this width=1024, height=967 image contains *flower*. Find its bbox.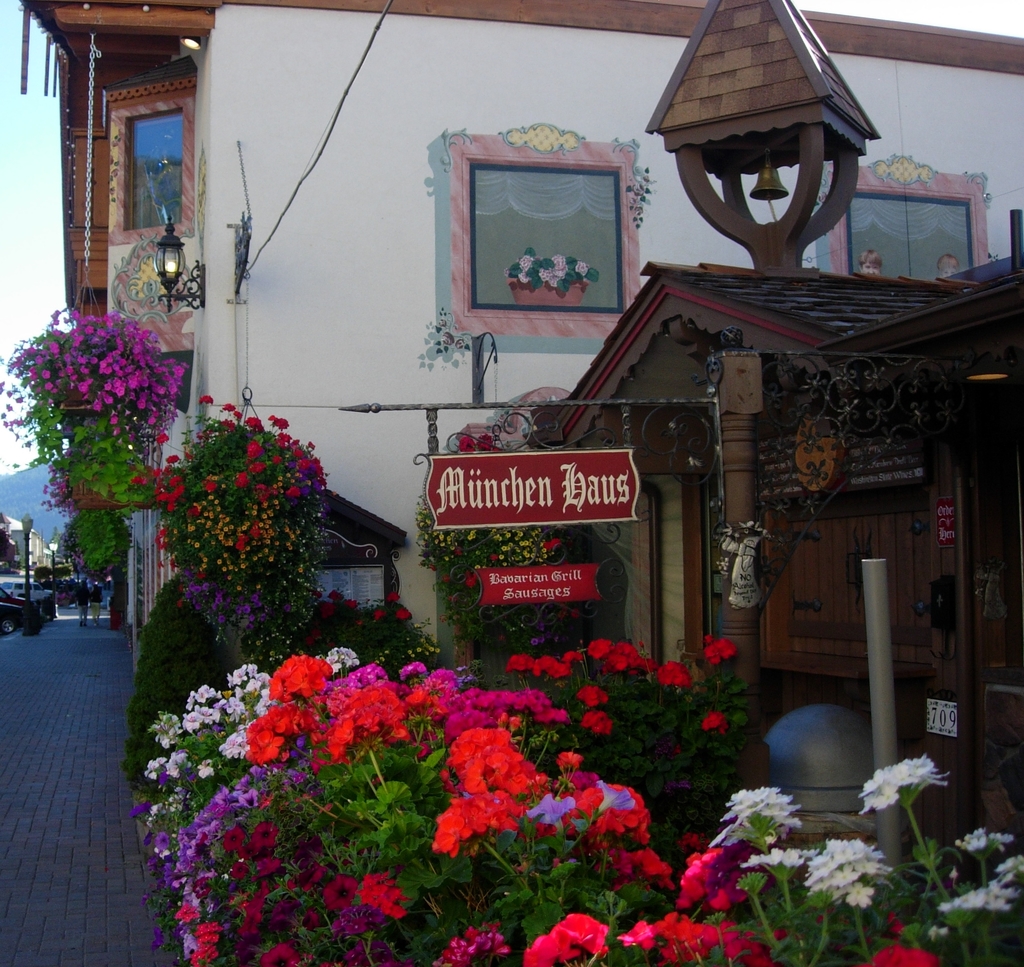
detection(476, 434, 502, 450).
